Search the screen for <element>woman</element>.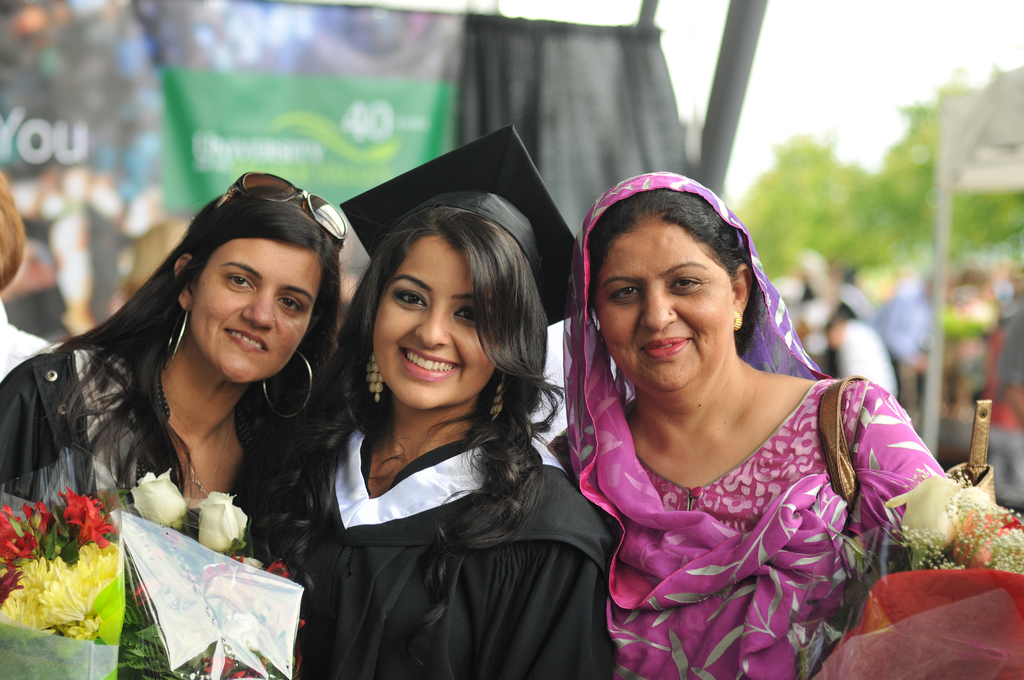
Found at region(234, 124, 611, 679).
